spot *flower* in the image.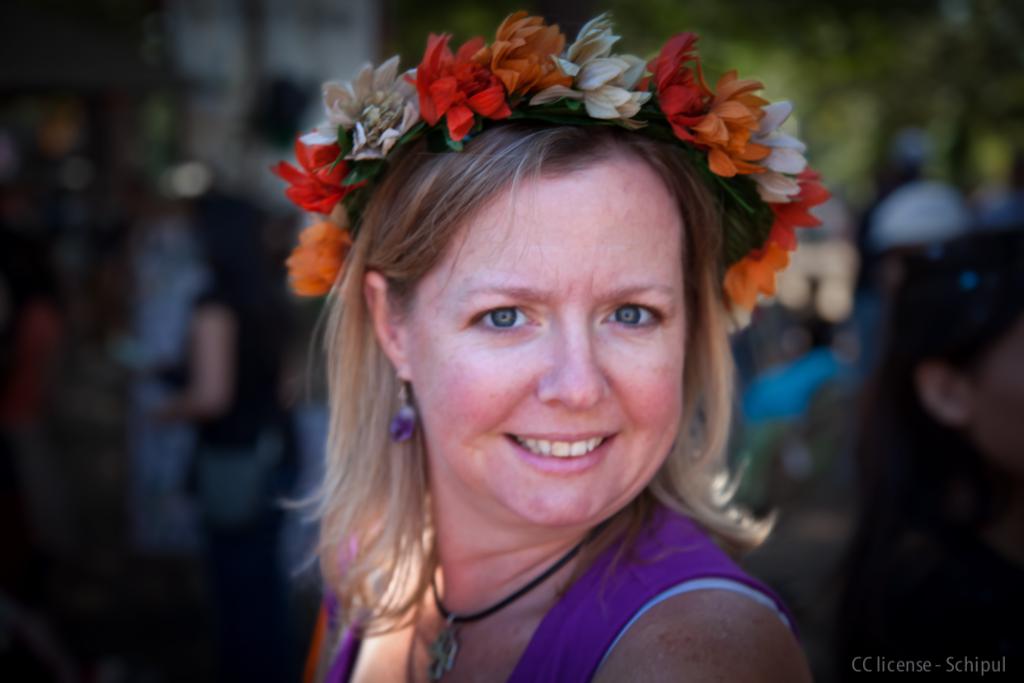
*flower* found at bbox=(473, 14, 573, 107).
